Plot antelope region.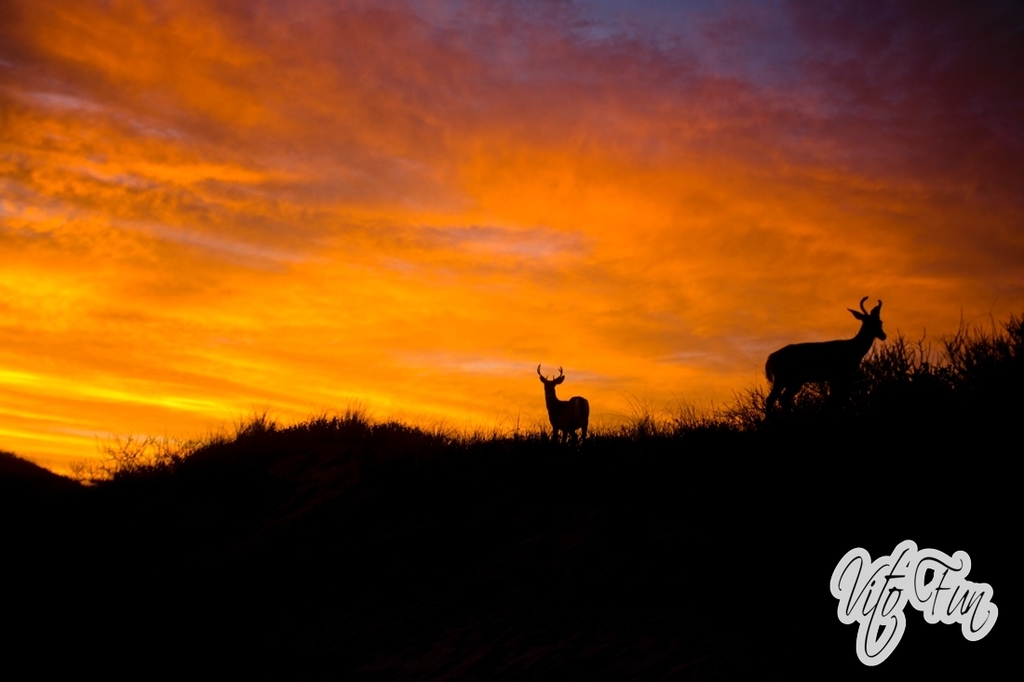
Plotted at <bbox>531, 359, 592, 435</bbox>.
